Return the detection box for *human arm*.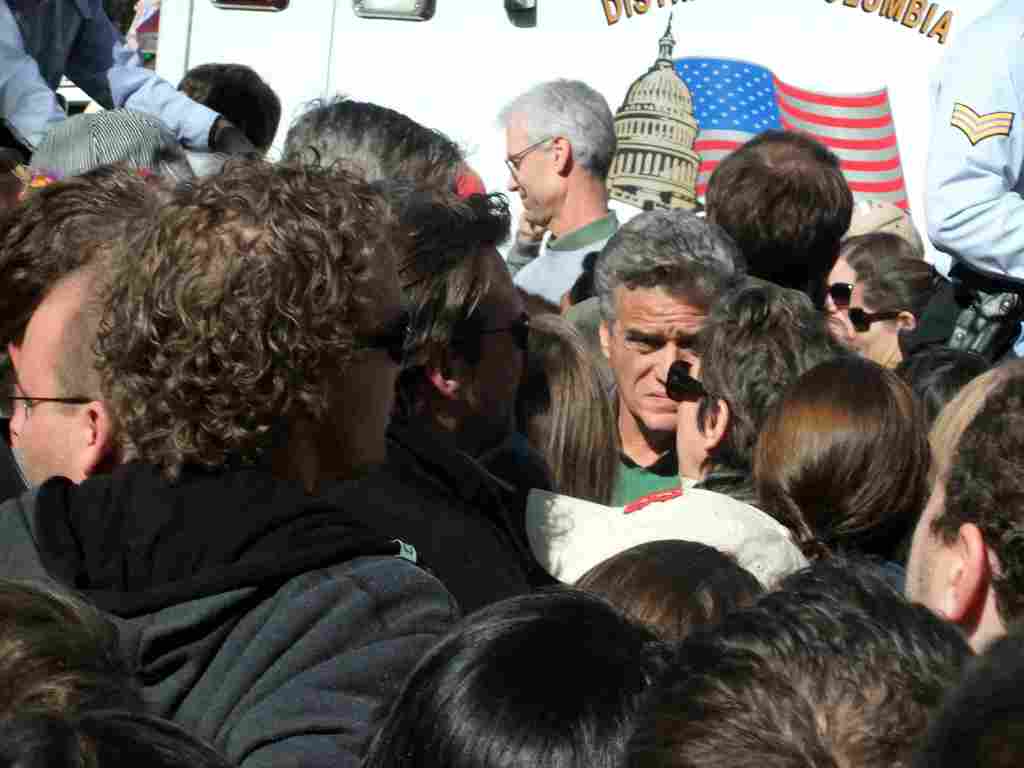
[6,44,92,154].
